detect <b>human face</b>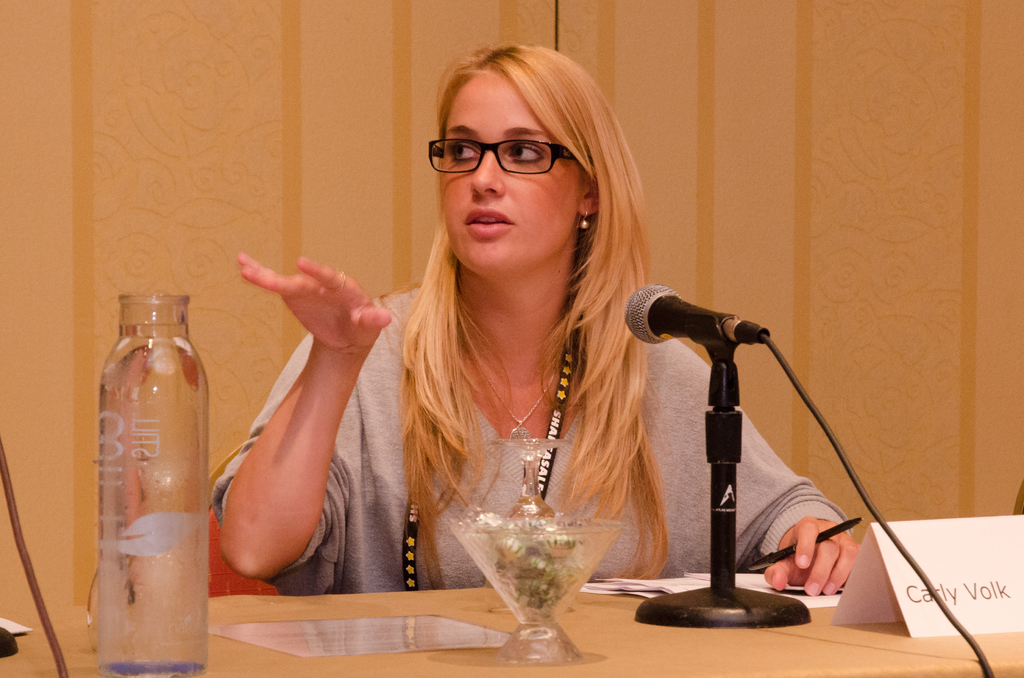
[left=435, top=74, right=593, bottom=270]
